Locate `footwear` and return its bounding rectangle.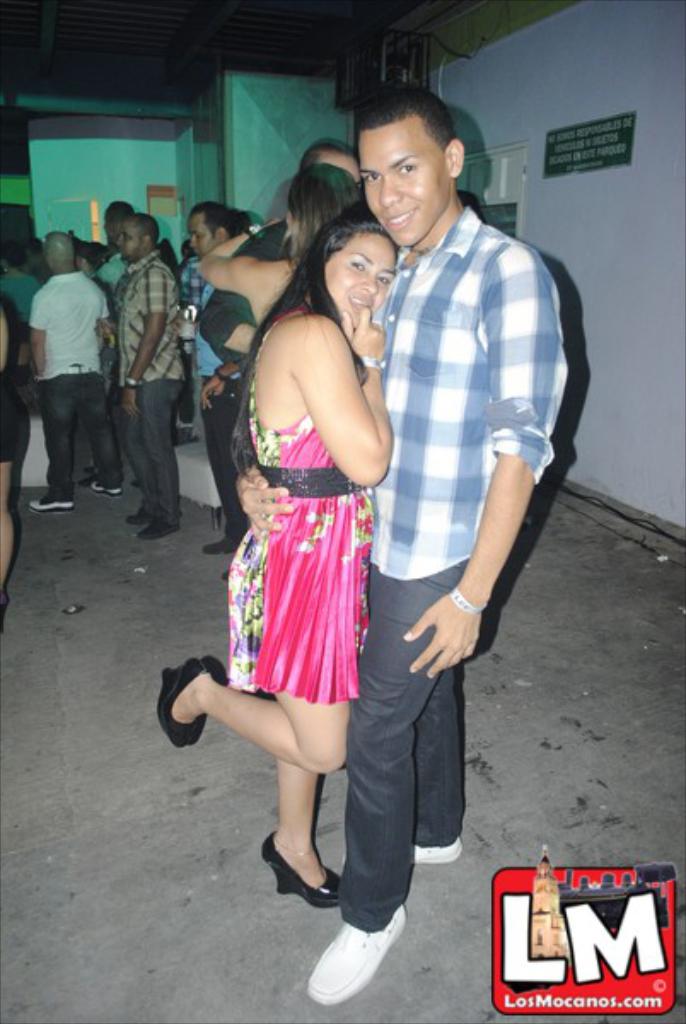
[x1=19, y1=495, x2=72, y2=521].
